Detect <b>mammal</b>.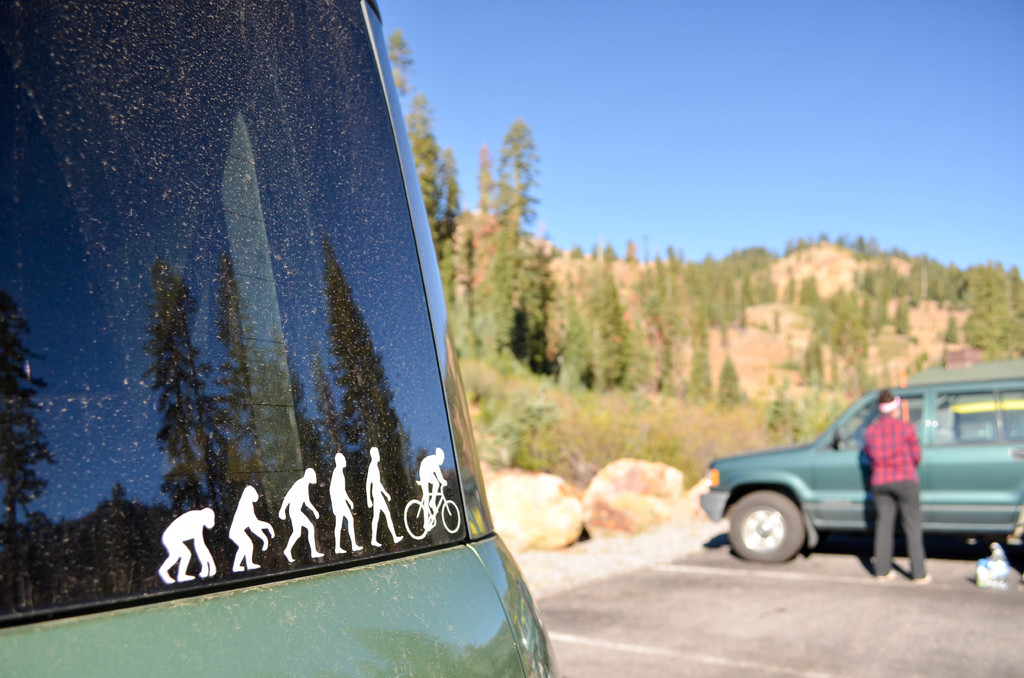
Detected at [left=329, top=456, right=370, bottom=550].
